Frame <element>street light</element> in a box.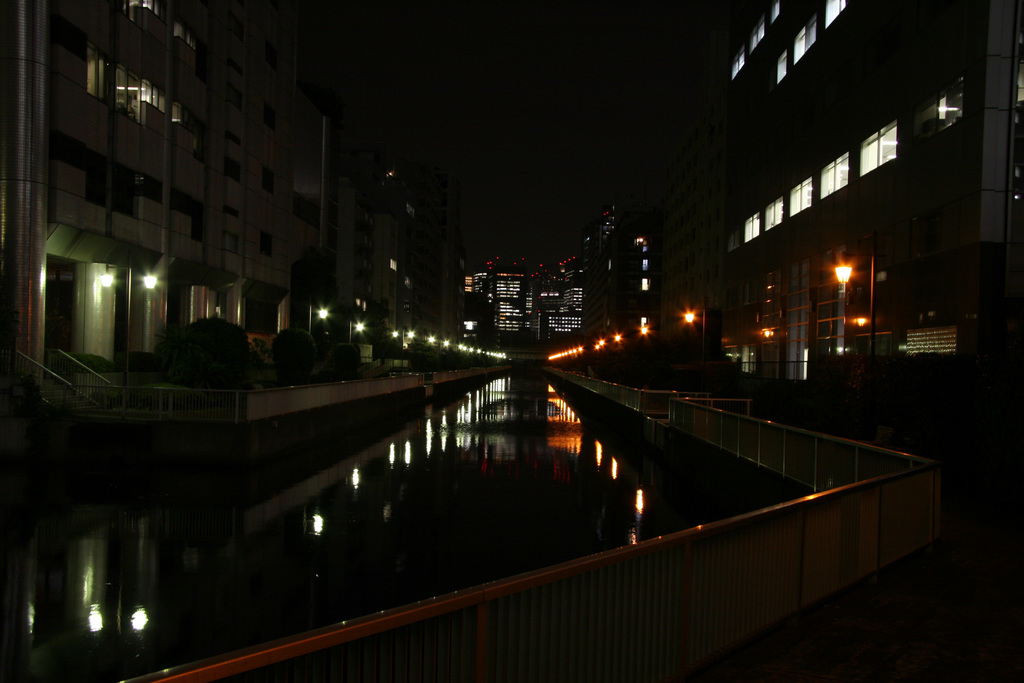
bbox=[404, 321, 419, 350].
